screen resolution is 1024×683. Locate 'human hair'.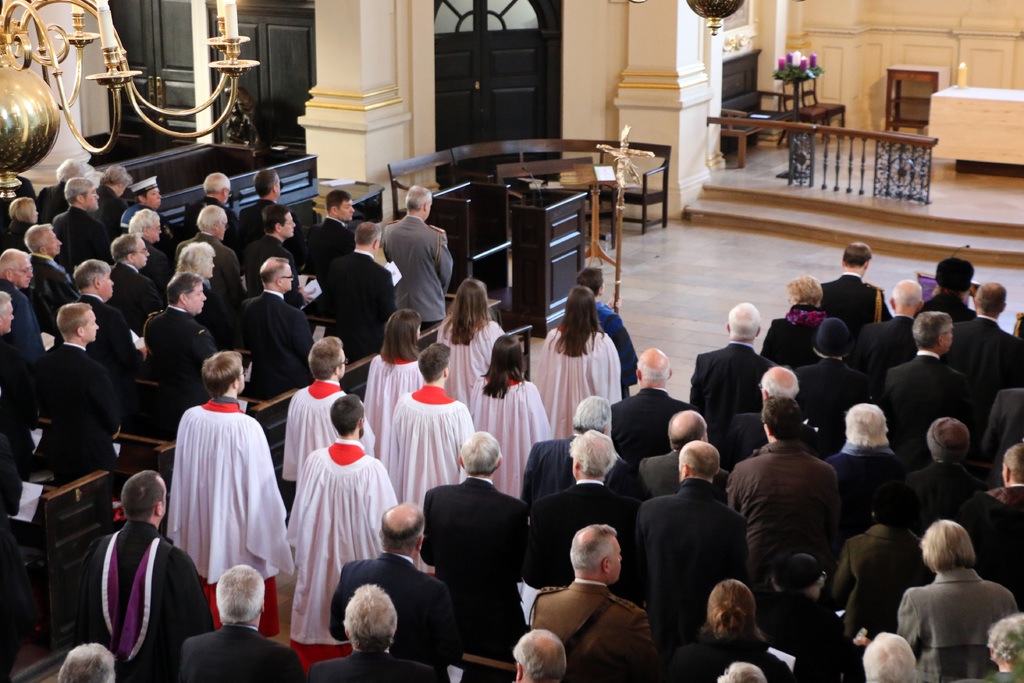
763:395:801:442.
